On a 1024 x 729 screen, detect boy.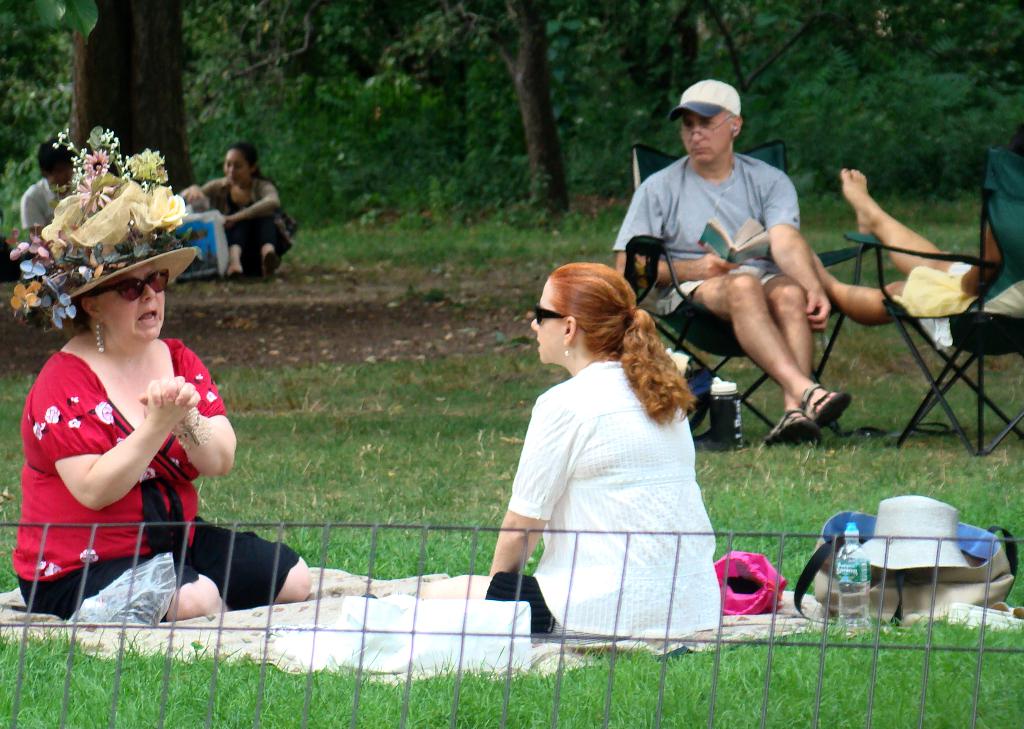
<bbox>22, 138, 88, 239</bbox>.
